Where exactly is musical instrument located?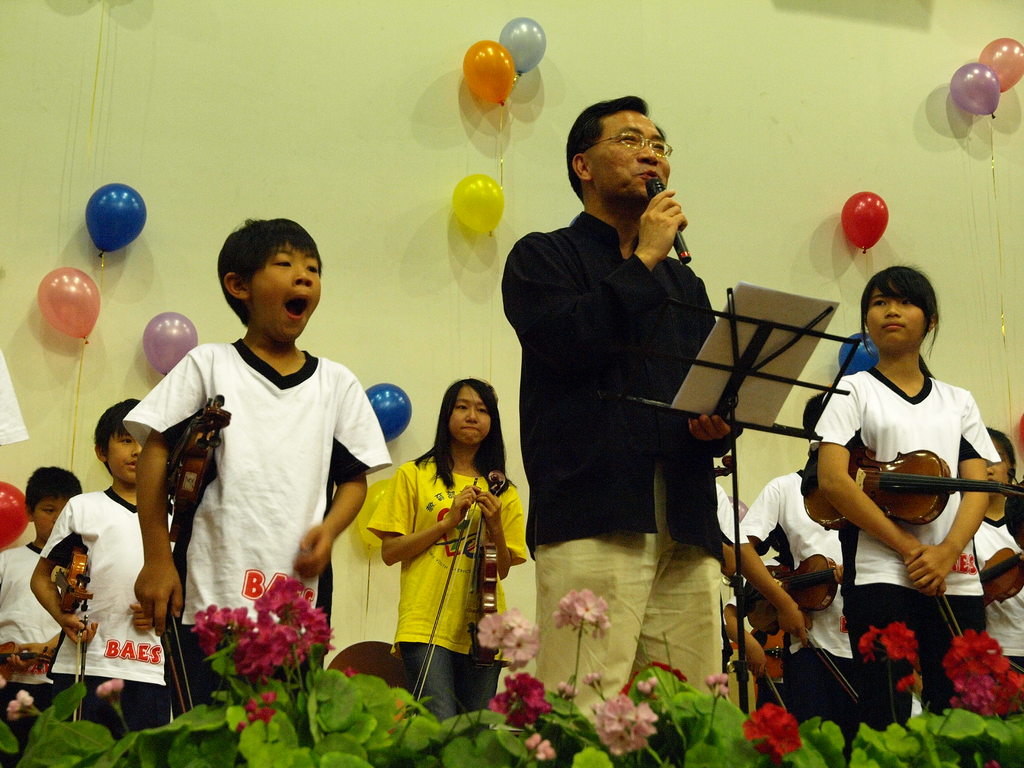
Its bounding box is bbox=[47, 538, 93, 723].
